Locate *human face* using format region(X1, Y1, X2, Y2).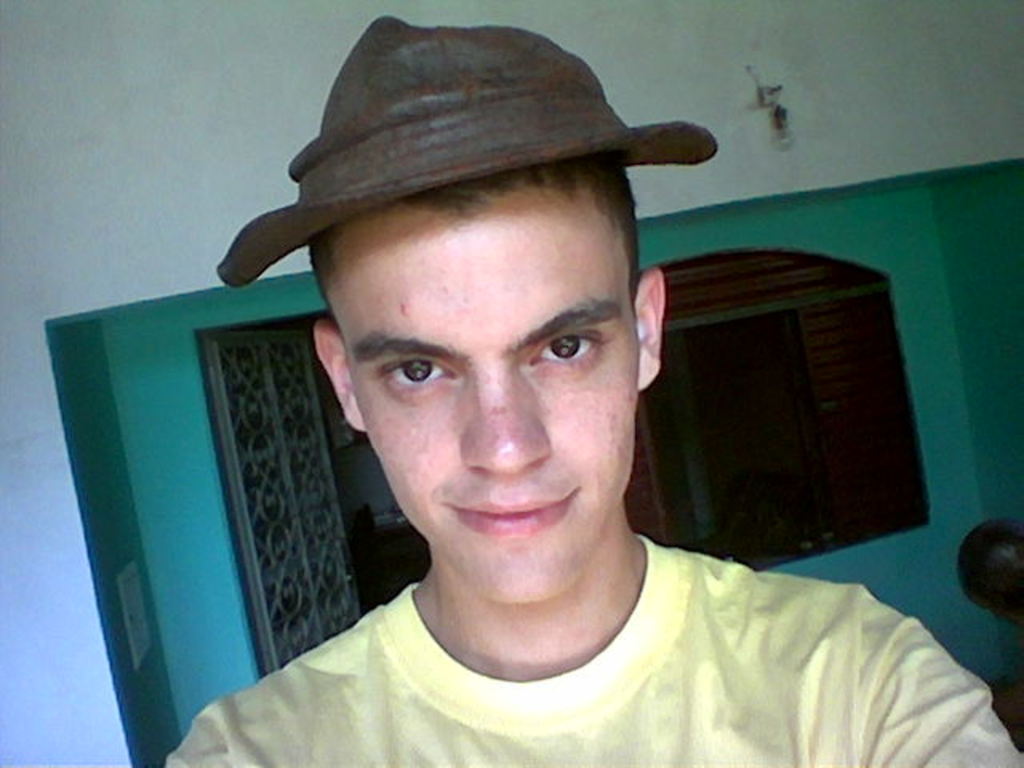
region(325, 181, 638, 605).
